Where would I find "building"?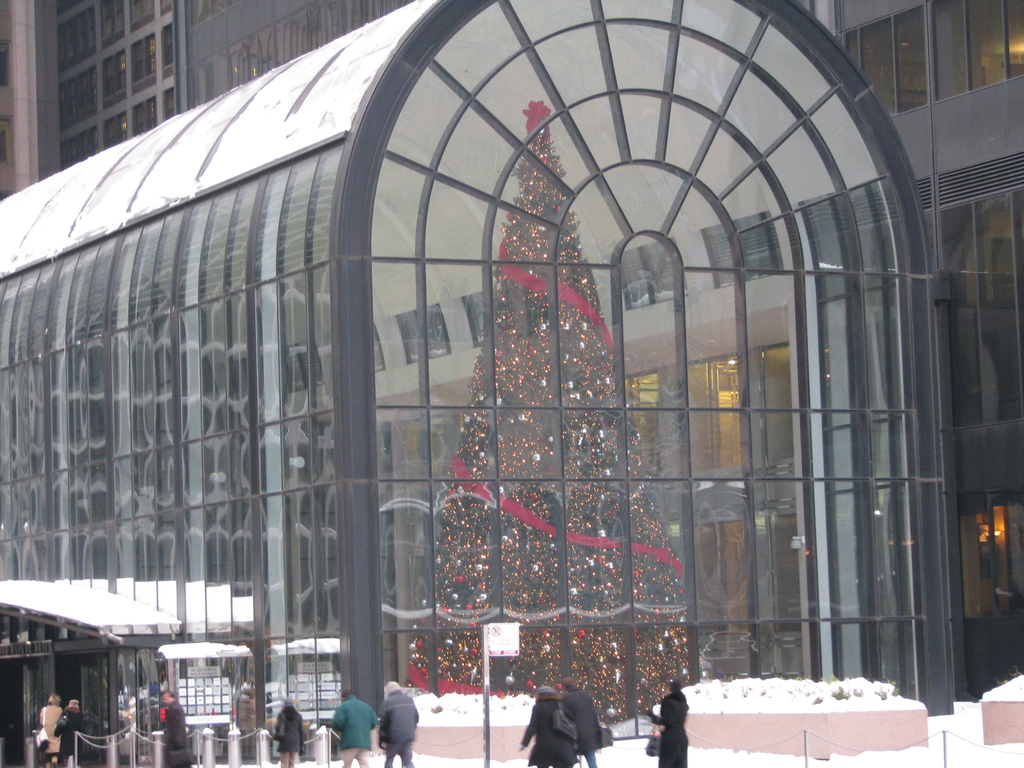
At [left=0, top=0, right=1023, bottom=767].
